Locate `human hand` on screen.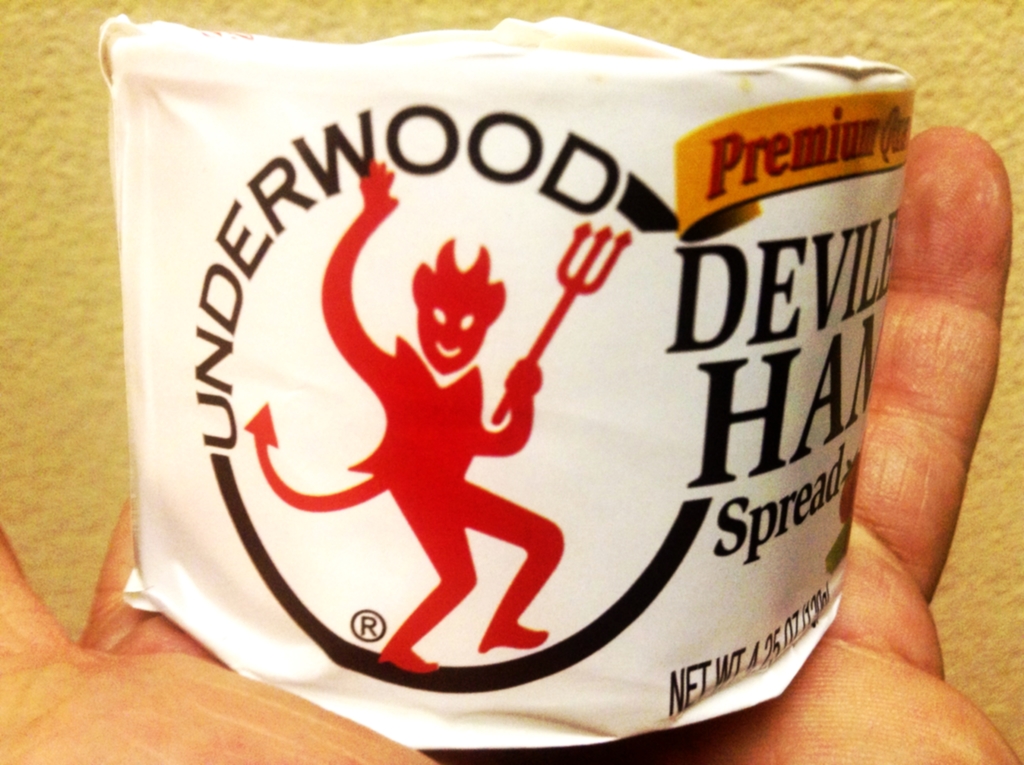
On screen at <bbox>506, 358, 541, 398</bbox>.
